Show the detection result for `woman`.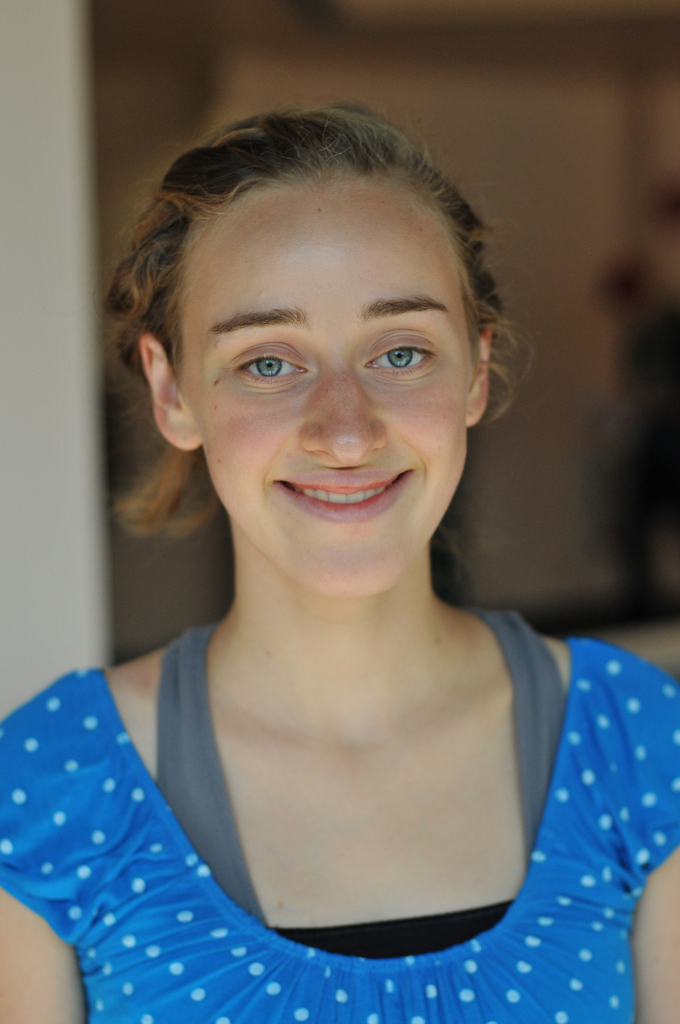
24, 91, 624, 991.
